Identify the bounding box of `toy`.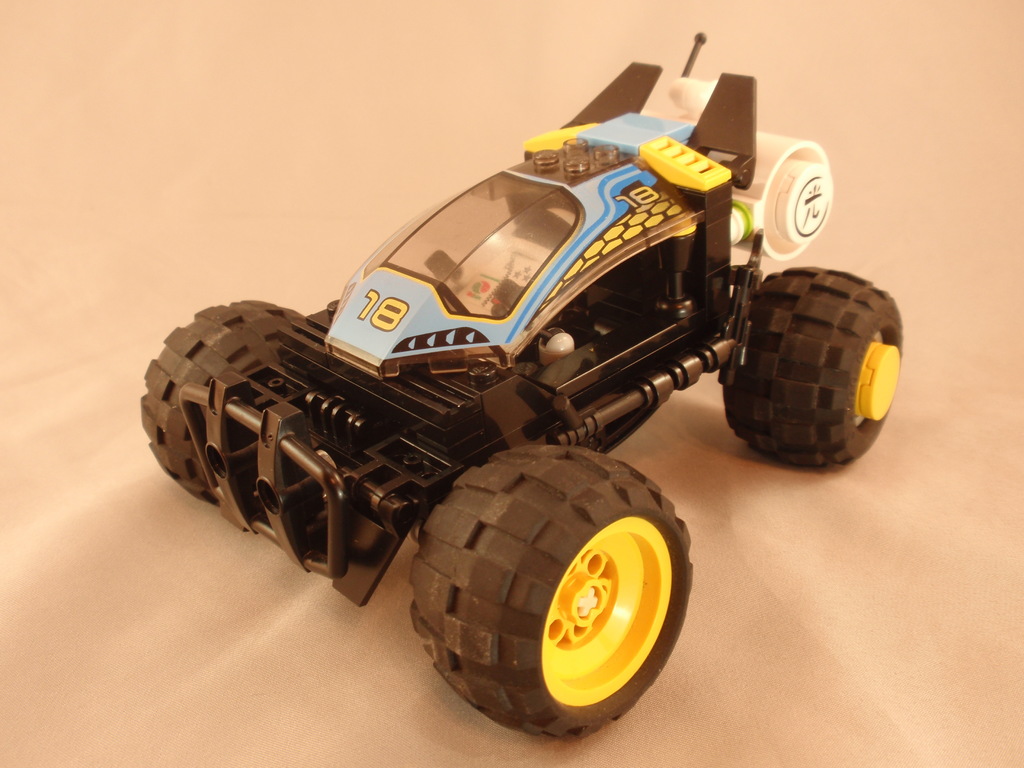
bbox=(113, 50, 878, 734).
